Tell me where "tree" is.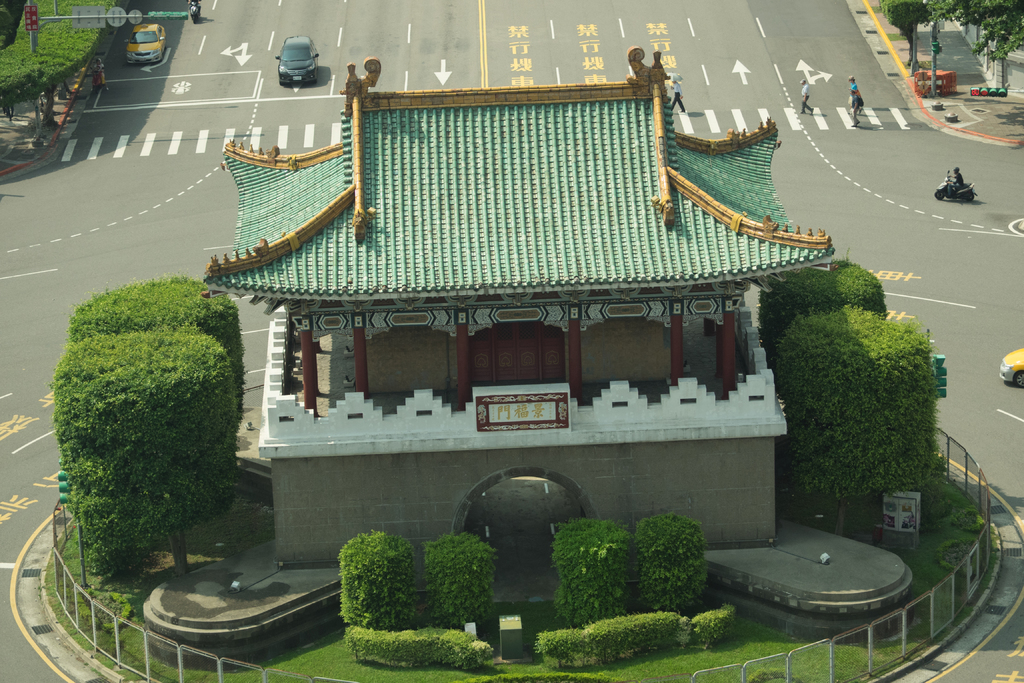
"tree" is at [921,0,1023,63].
